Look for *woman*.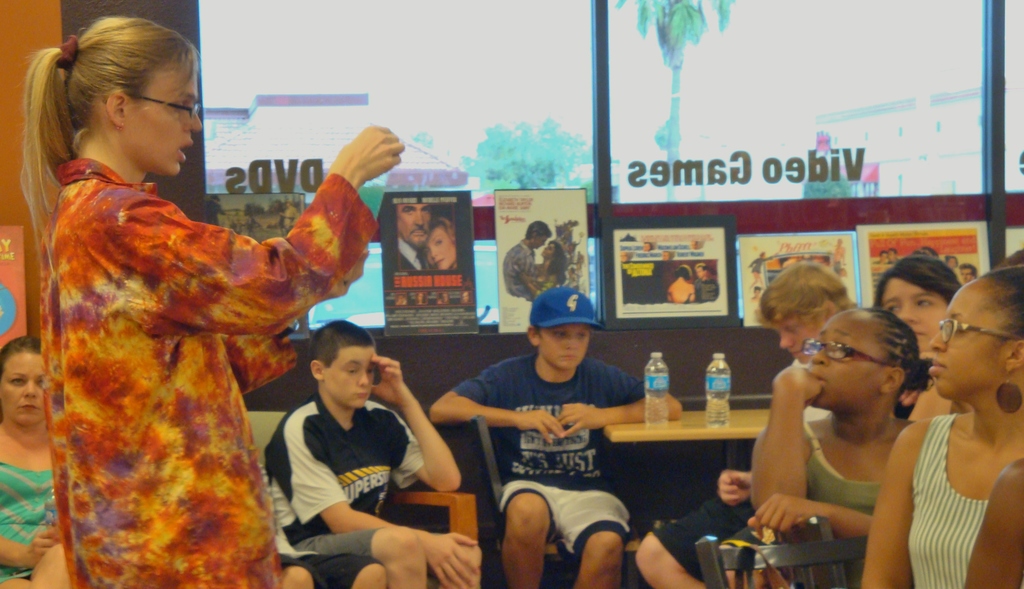
Found: Rect(0, 337, 80, 588).
